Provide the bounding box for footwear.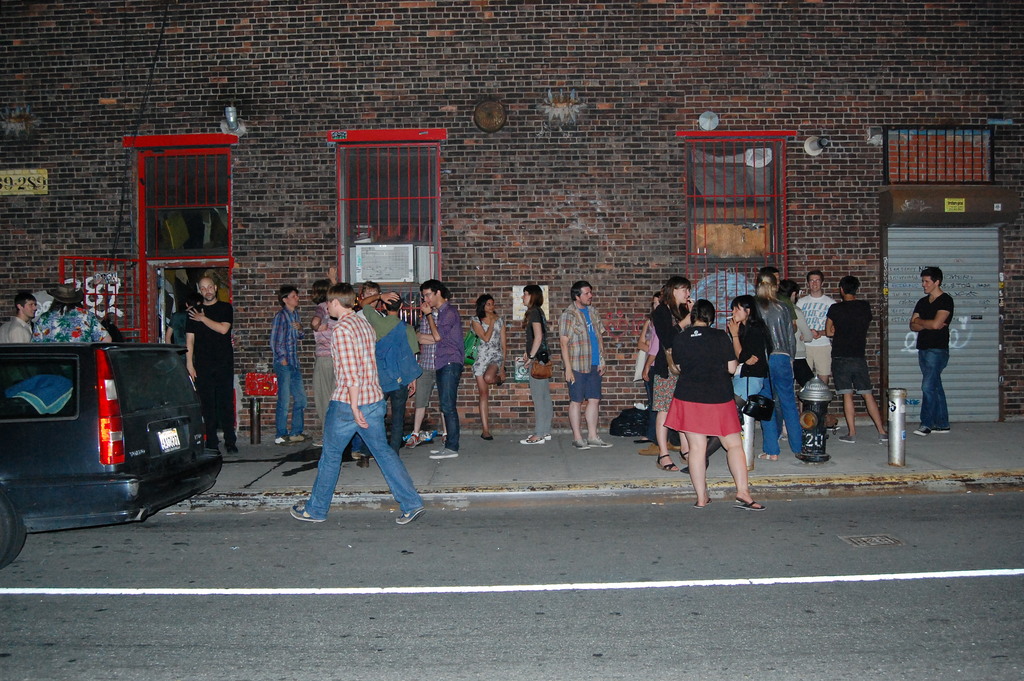
detection(668, 438, 681, 450).
